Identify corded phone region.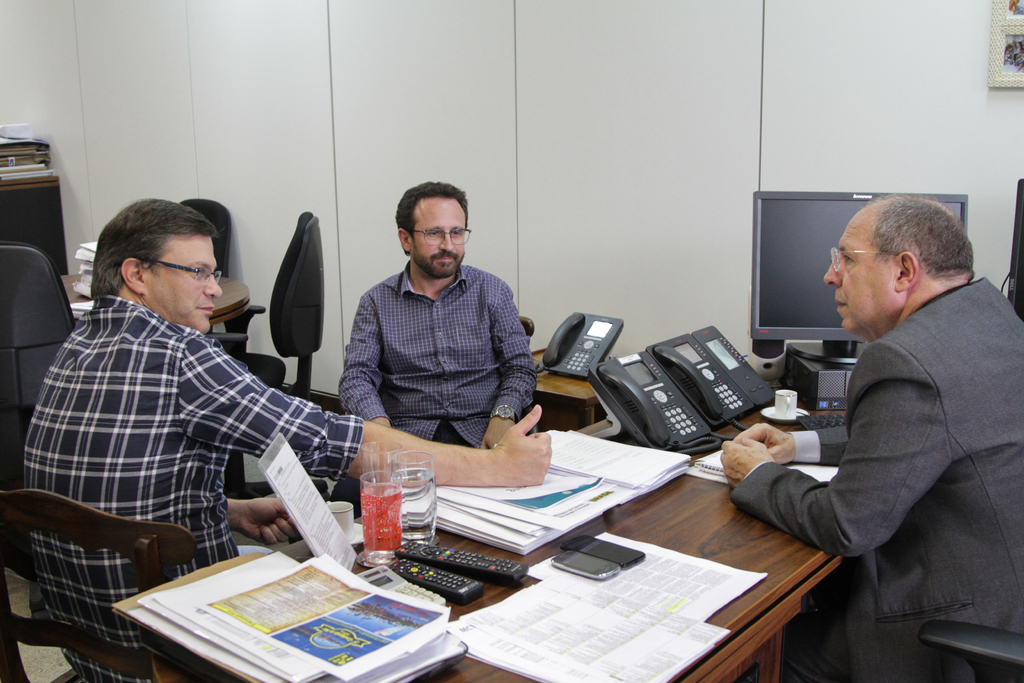
Region: {"left": 652, "top": 324, "right": 774, "bottom": 427}.
